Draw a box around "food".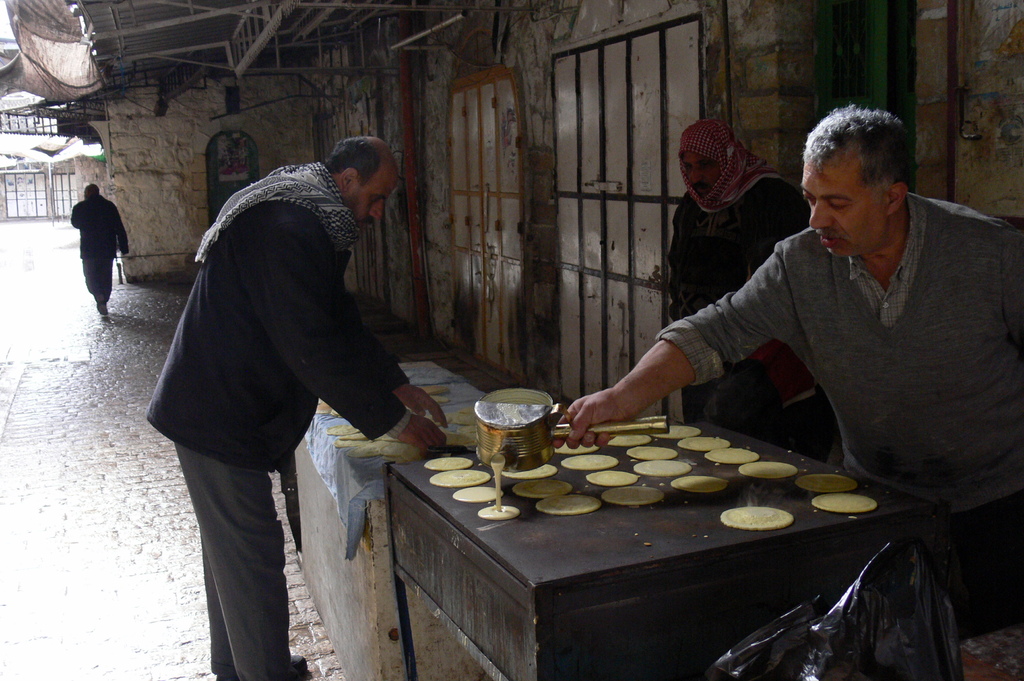
l=535, t=493, r=605, b=515.
